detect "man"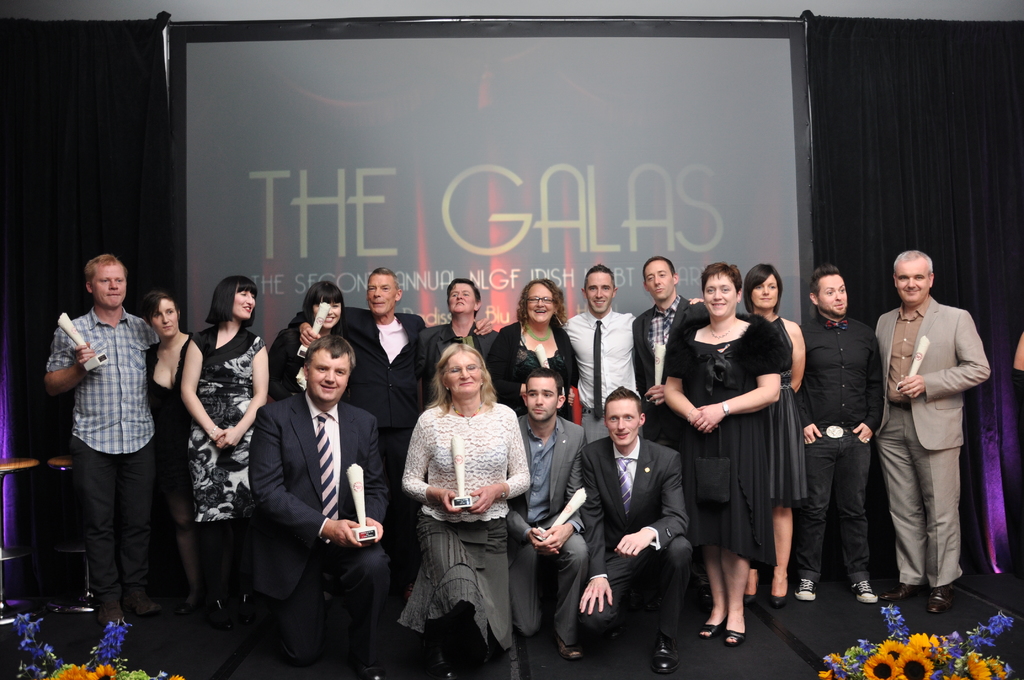
<box>556,263,640,444</box>
